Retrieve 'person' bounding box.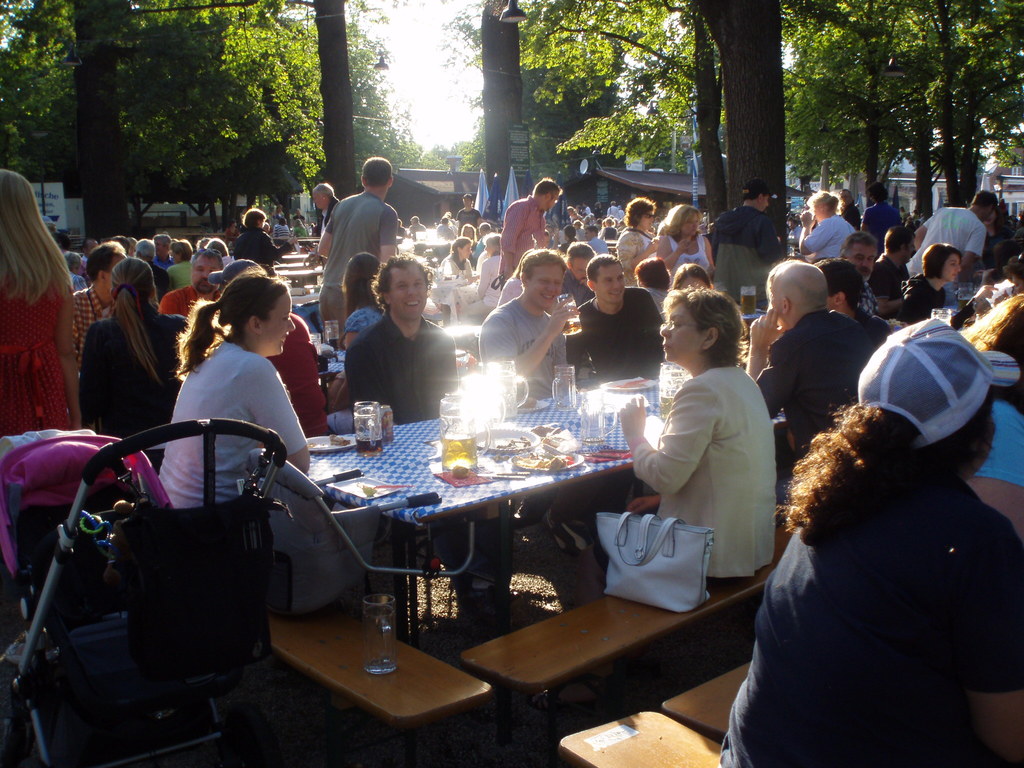
Bounding box: 632, 285, 781, 625.
